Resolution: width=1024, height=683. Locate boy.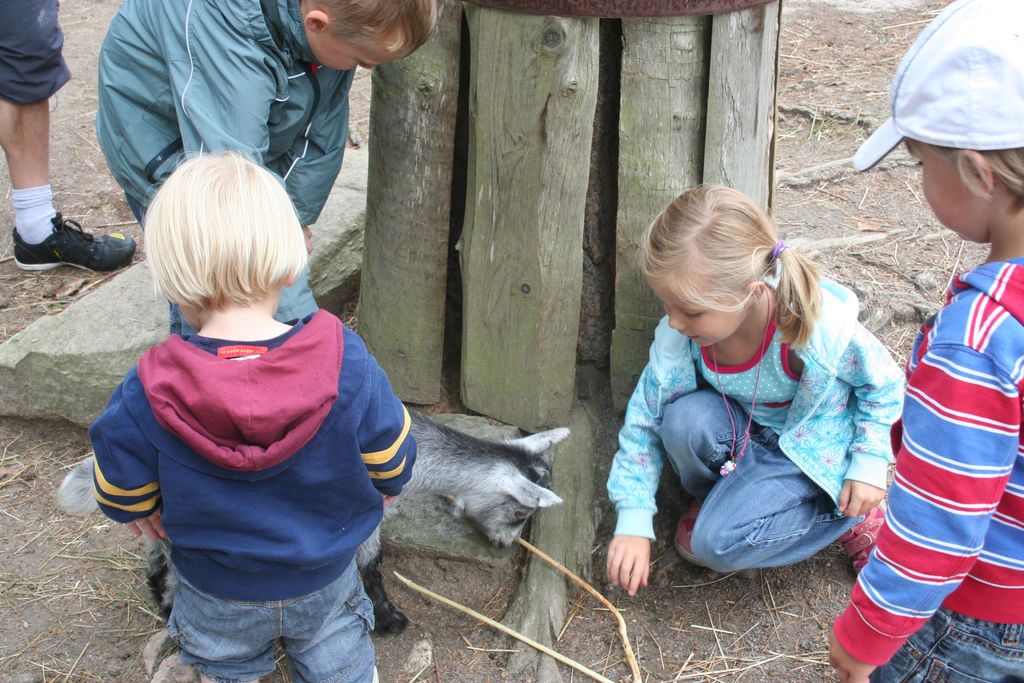
<region>832, 139, 1023, 682</region>.
